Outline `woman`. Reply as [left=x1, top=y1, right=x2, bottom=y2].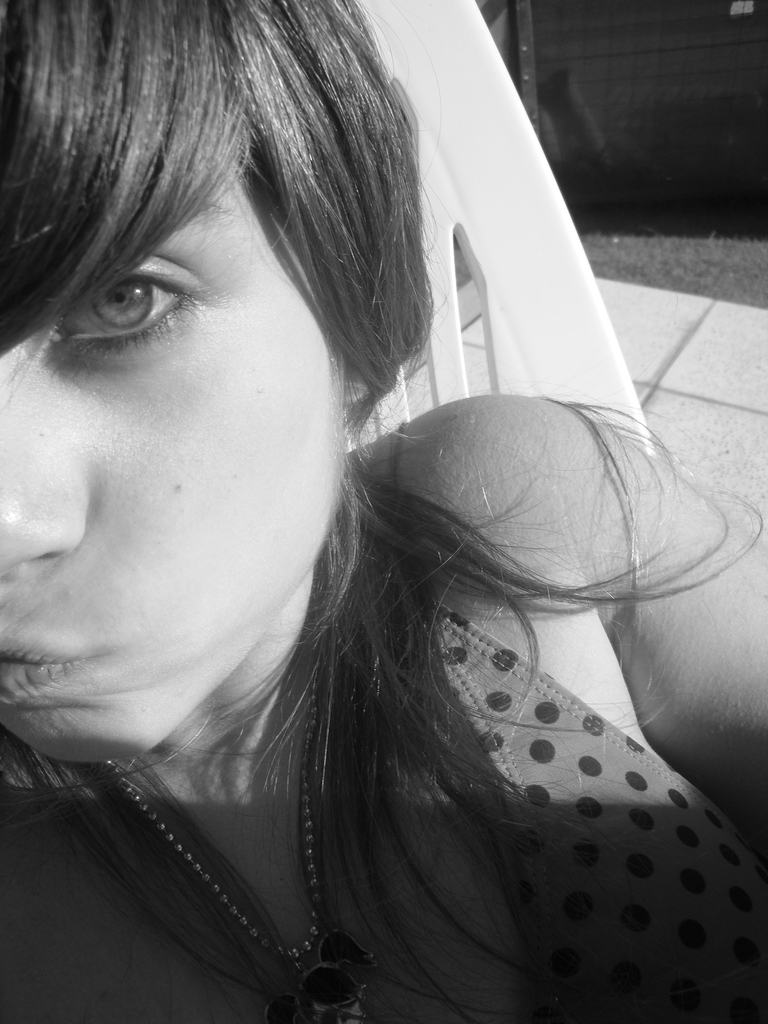
[left=20, top=43, right=747, bottom=1023].
